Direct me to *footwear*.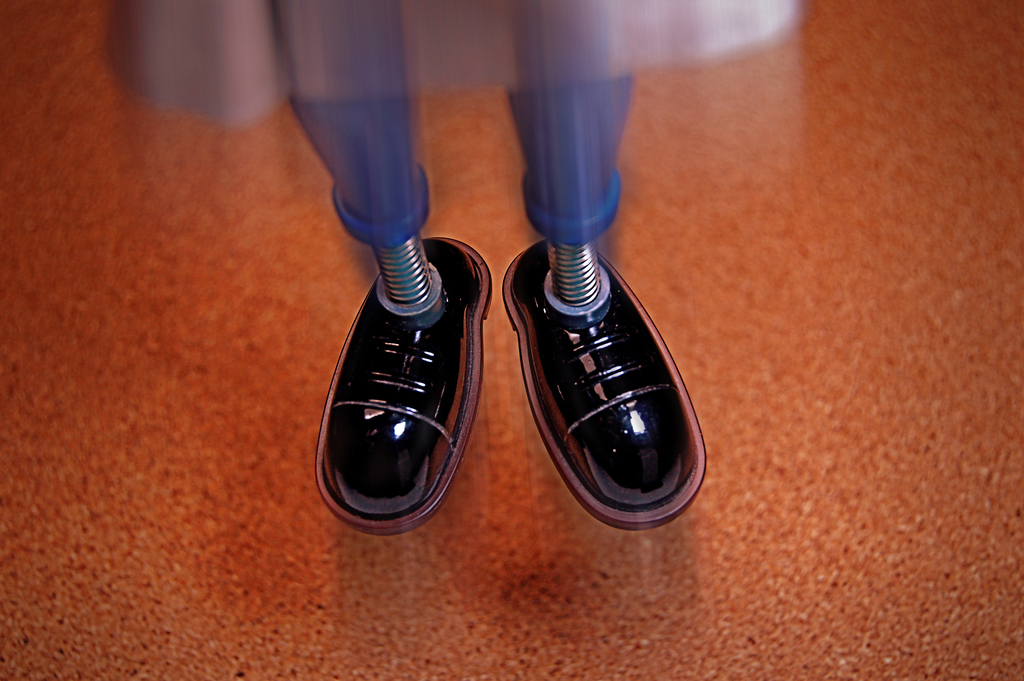
Direction: x1=499, y1=238, x2=707, y2=532.
